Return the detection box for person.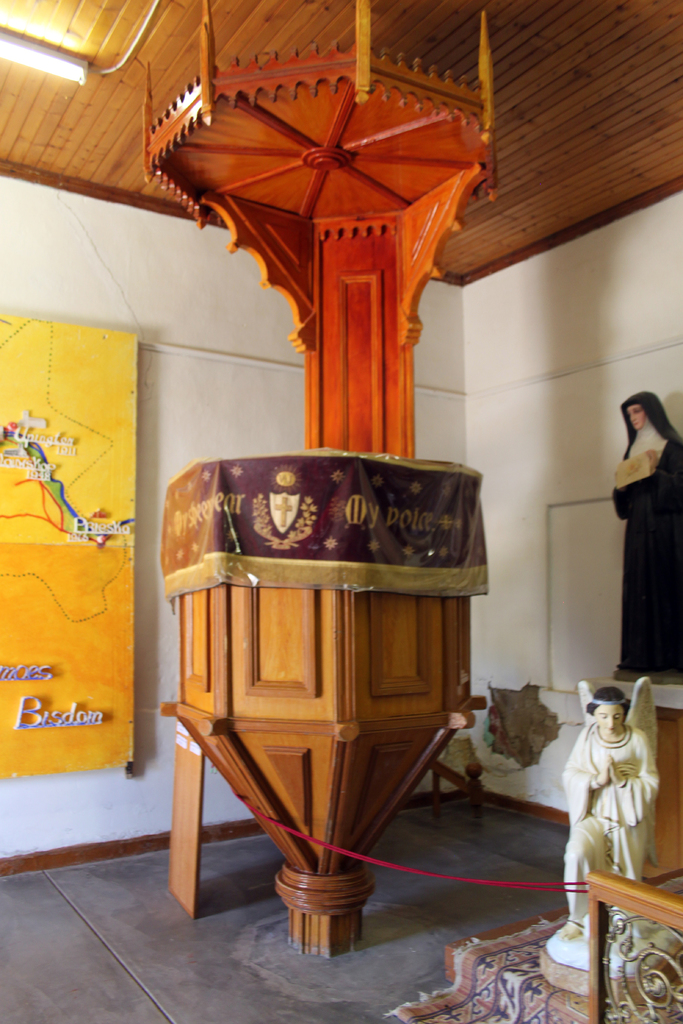
bbox=[548, 673, 679, 945].
